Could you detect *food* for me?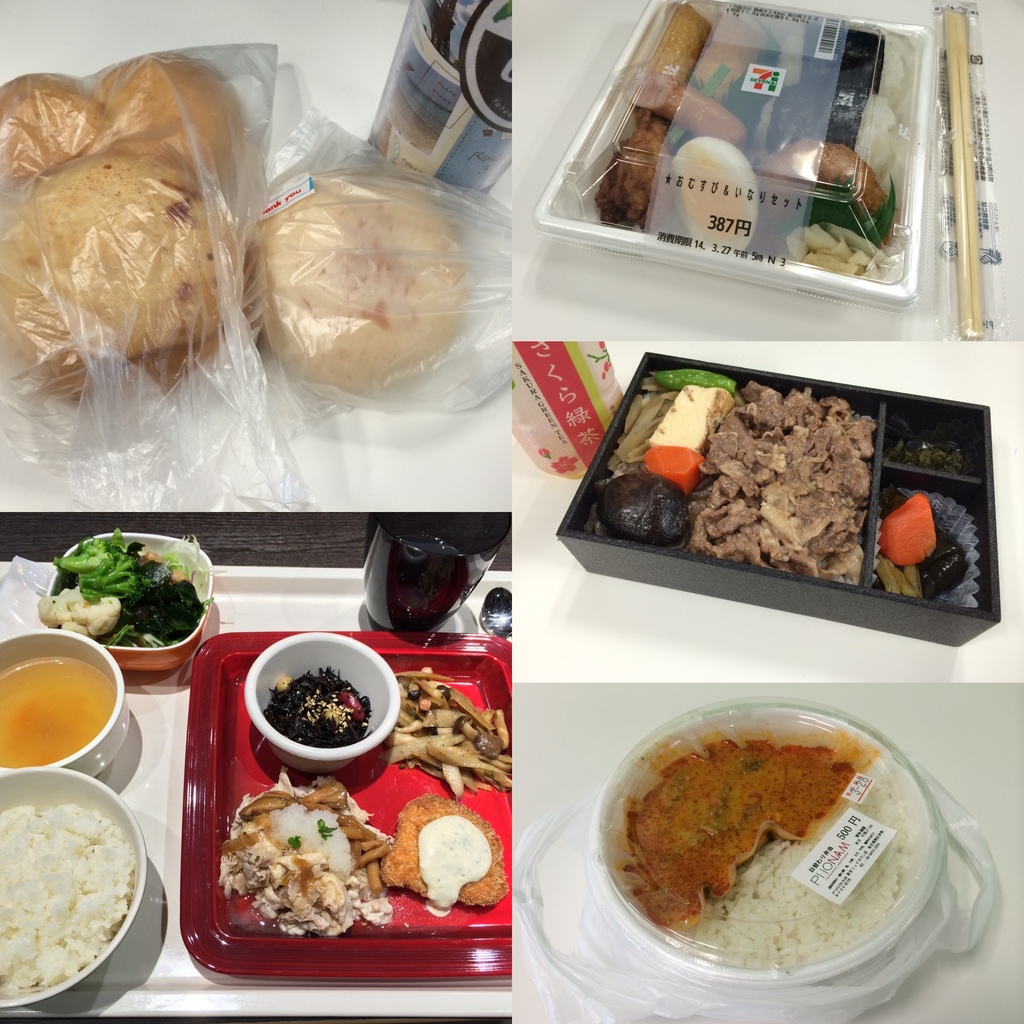
Detection result: (left=90, top=51, right=248, bottom=174).
